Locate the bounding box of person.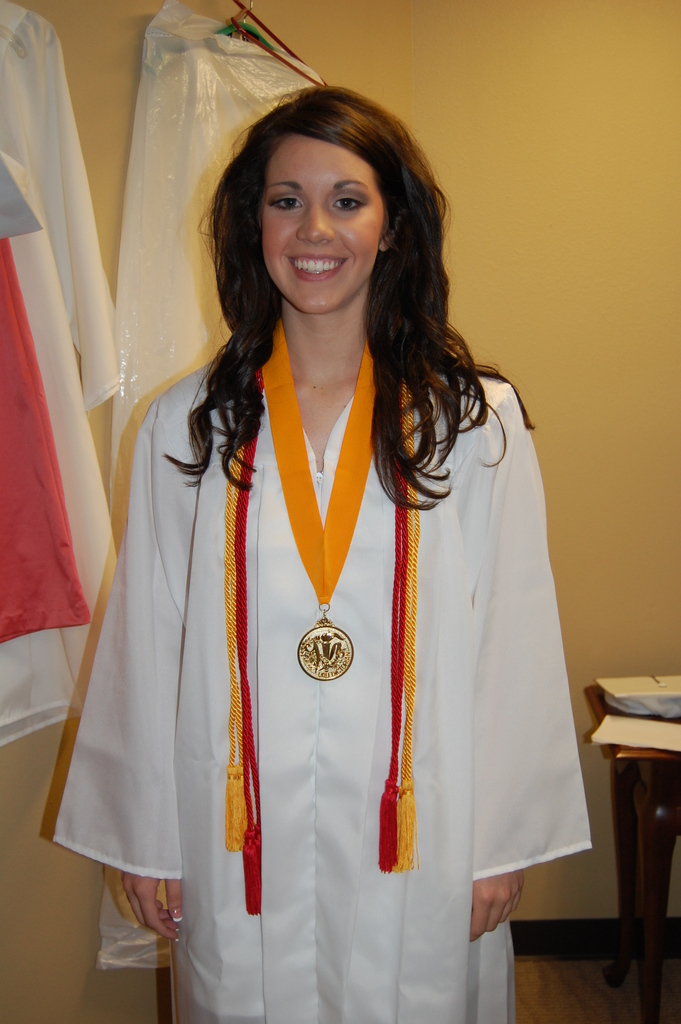
Bounding box: (54, 86, 592, 1023).
